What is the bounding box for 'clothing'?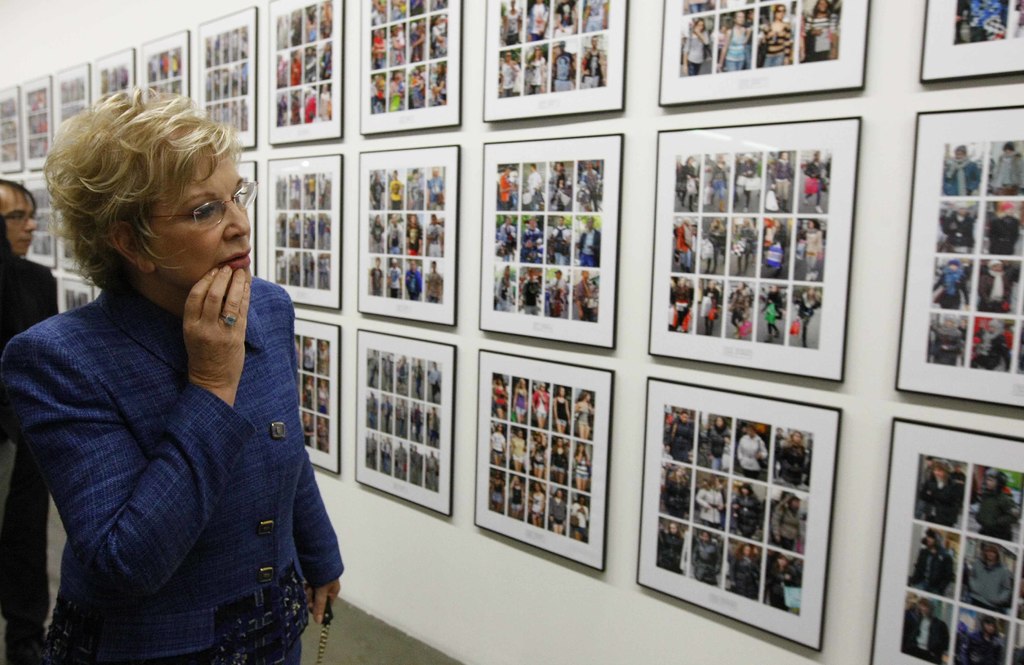
383:443:394:474.
